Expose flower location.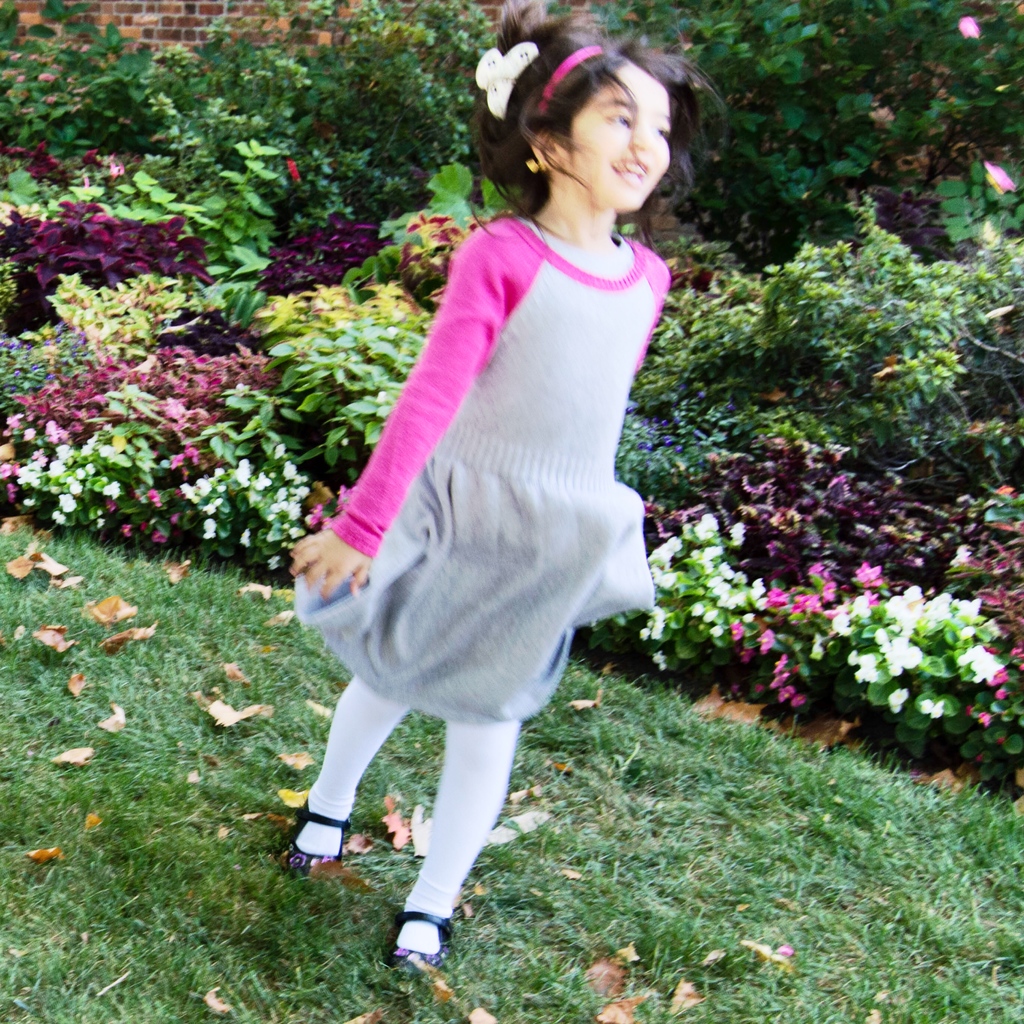
Exposed at box=[772, 655, 790, 673].
